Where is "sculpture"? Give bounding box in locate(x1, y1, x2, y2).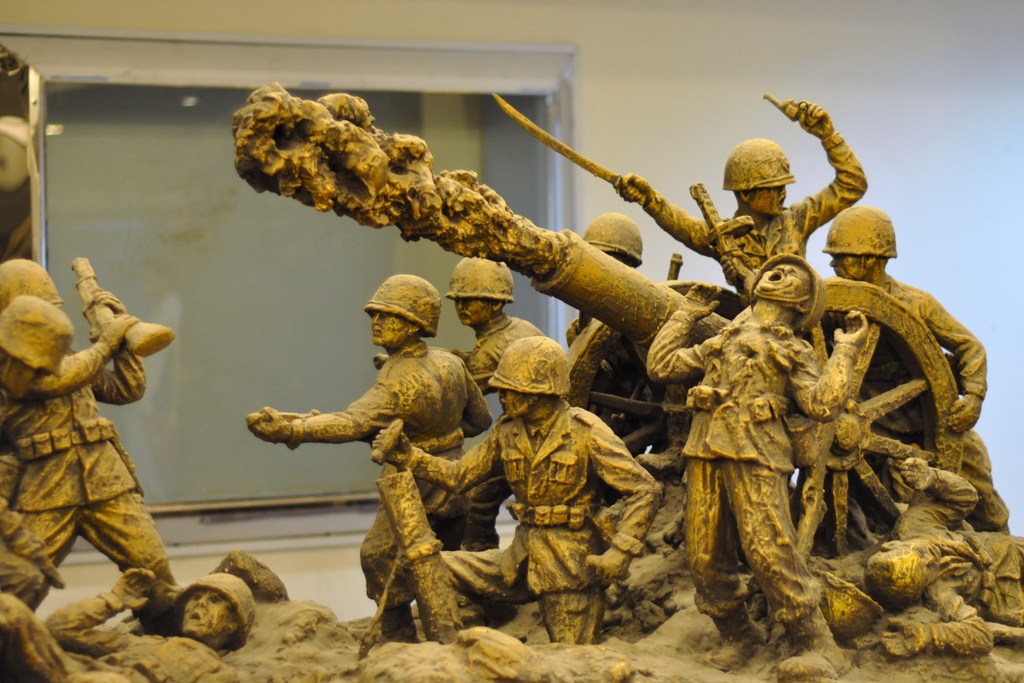
locate(424, 256, 577, 559).
